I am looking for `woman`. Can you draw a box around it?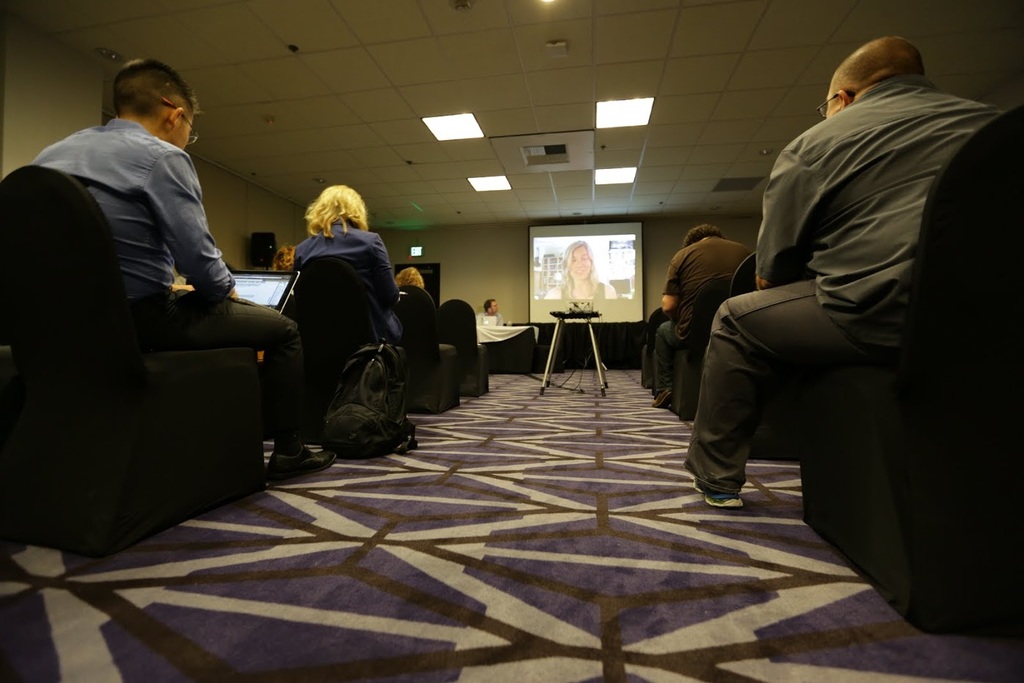
Sure, the bounding box is box=[231, 145, 405, 502].
